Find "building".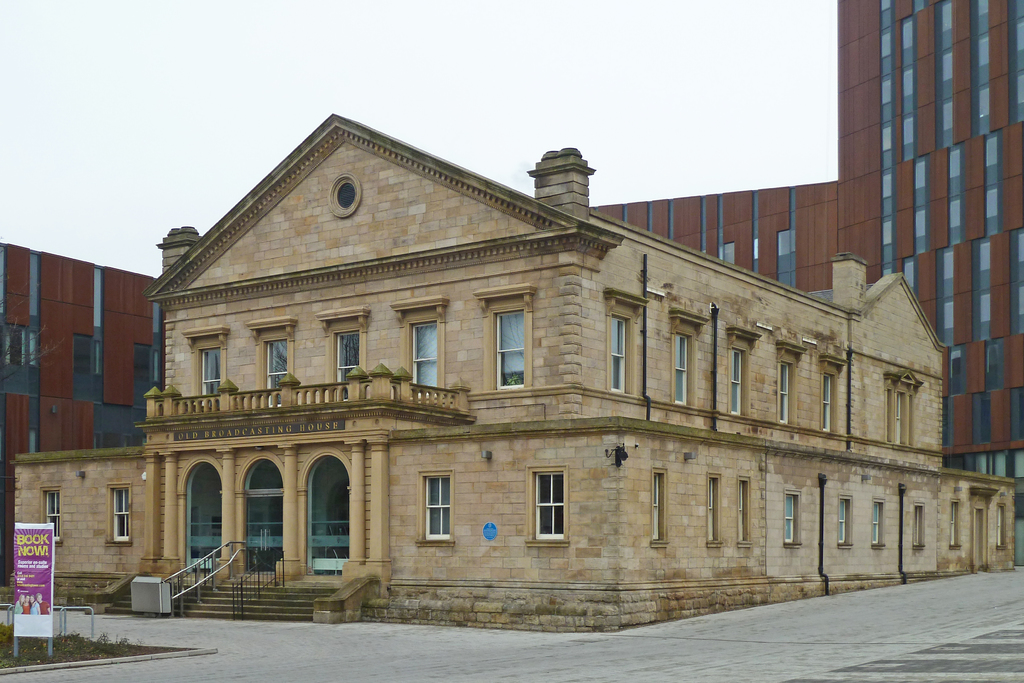
0:0:1020:562.
